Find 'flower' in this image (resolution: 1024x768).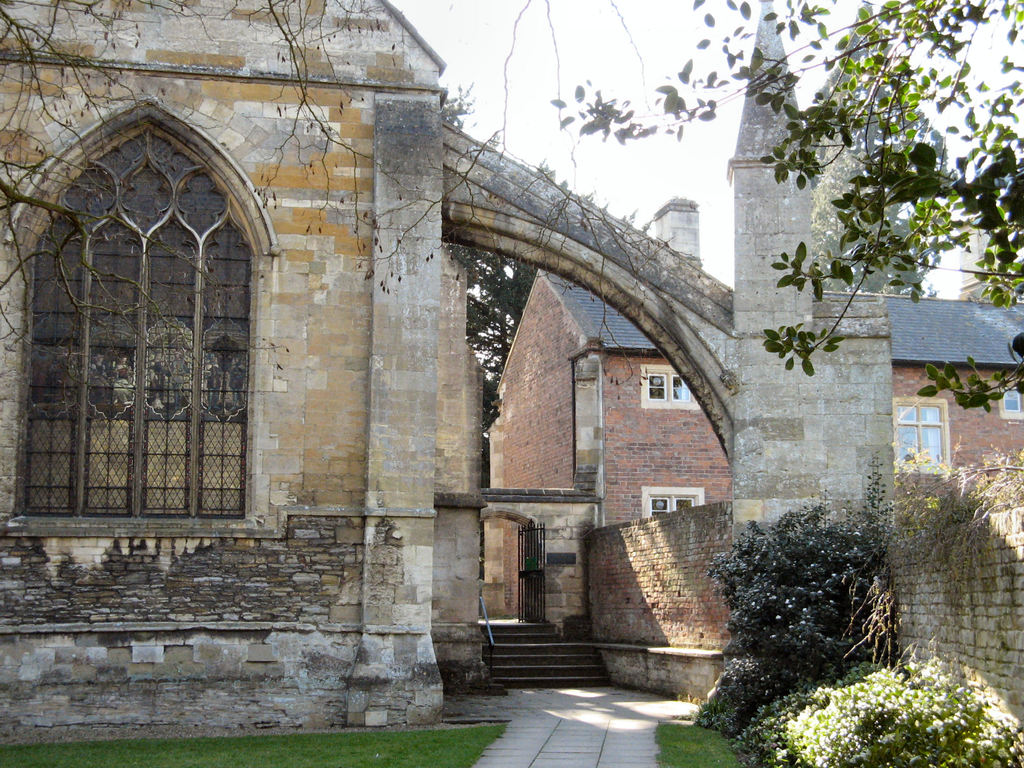
<box>929,657,944,666</box>.
